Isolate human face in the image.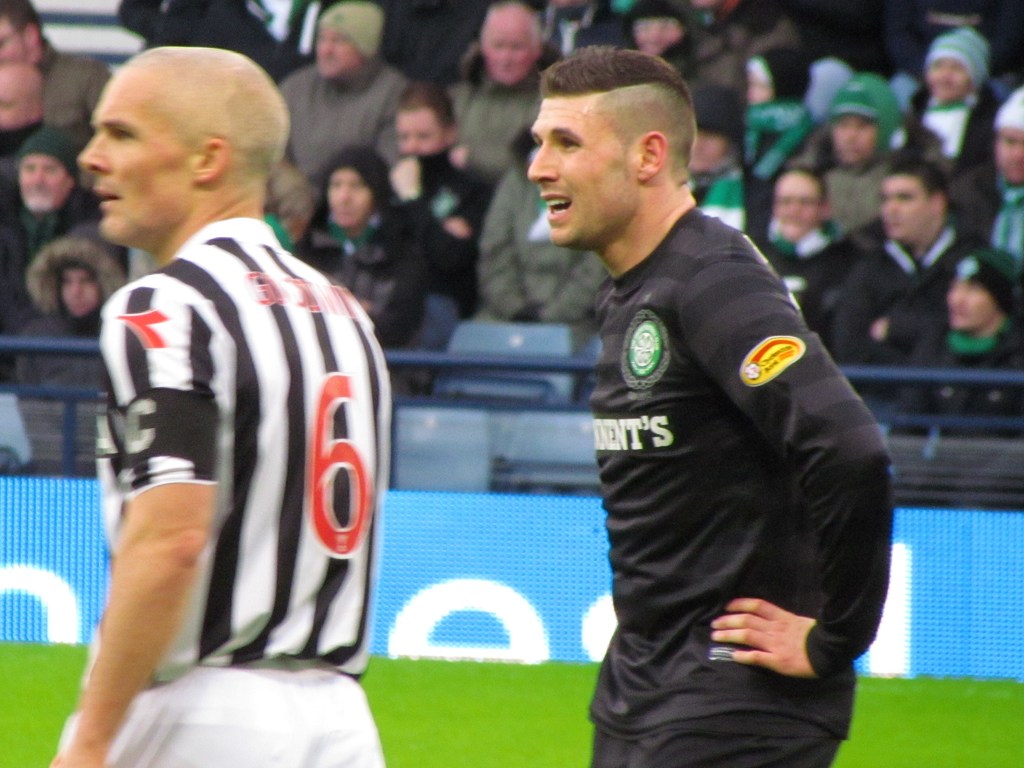
Isolated region: left=947, top=278, right=998, bottom=328.
